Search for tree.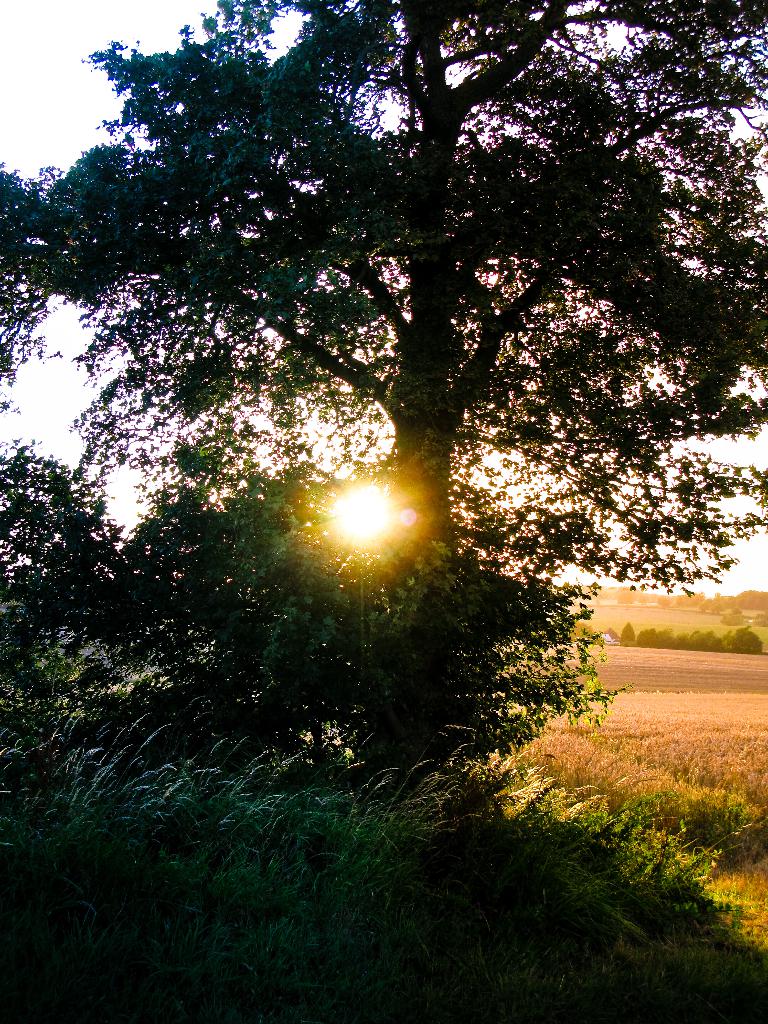
Found at 0,159,154,748.
